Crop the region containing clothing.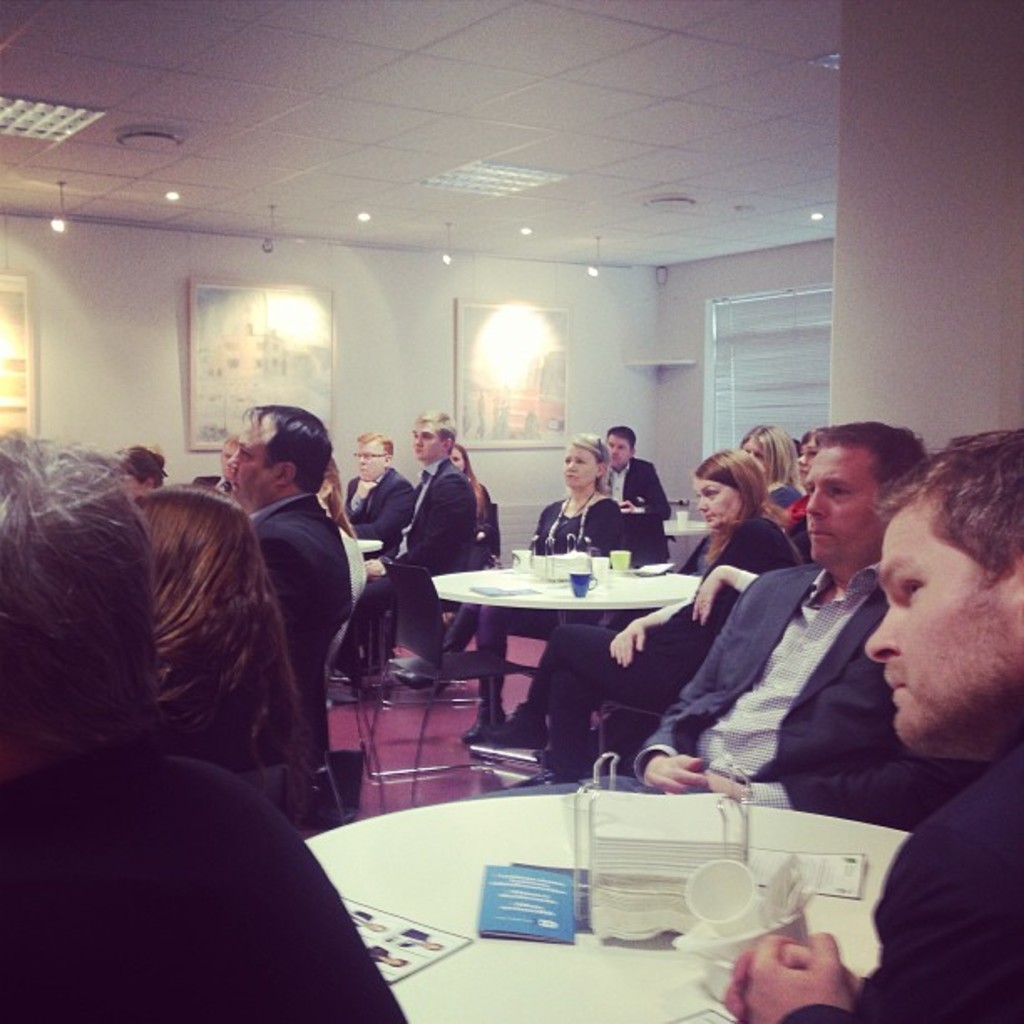
Crop region: <bbox>607, 450, 671, 559</bbox>.
